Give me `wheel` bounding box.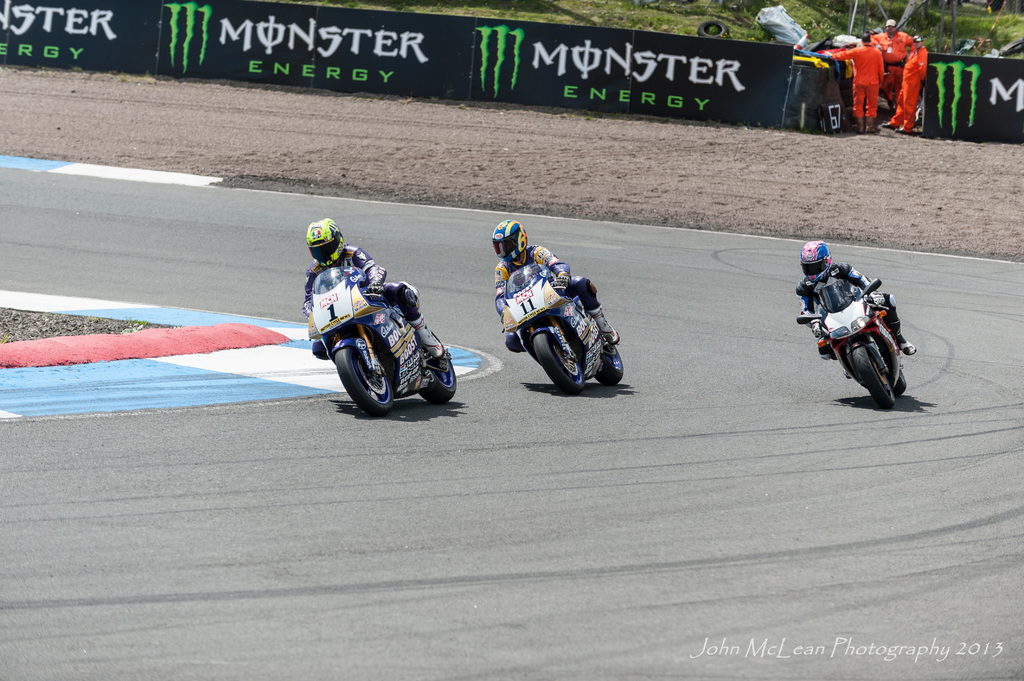
<box>890,366,908,392</box>.
